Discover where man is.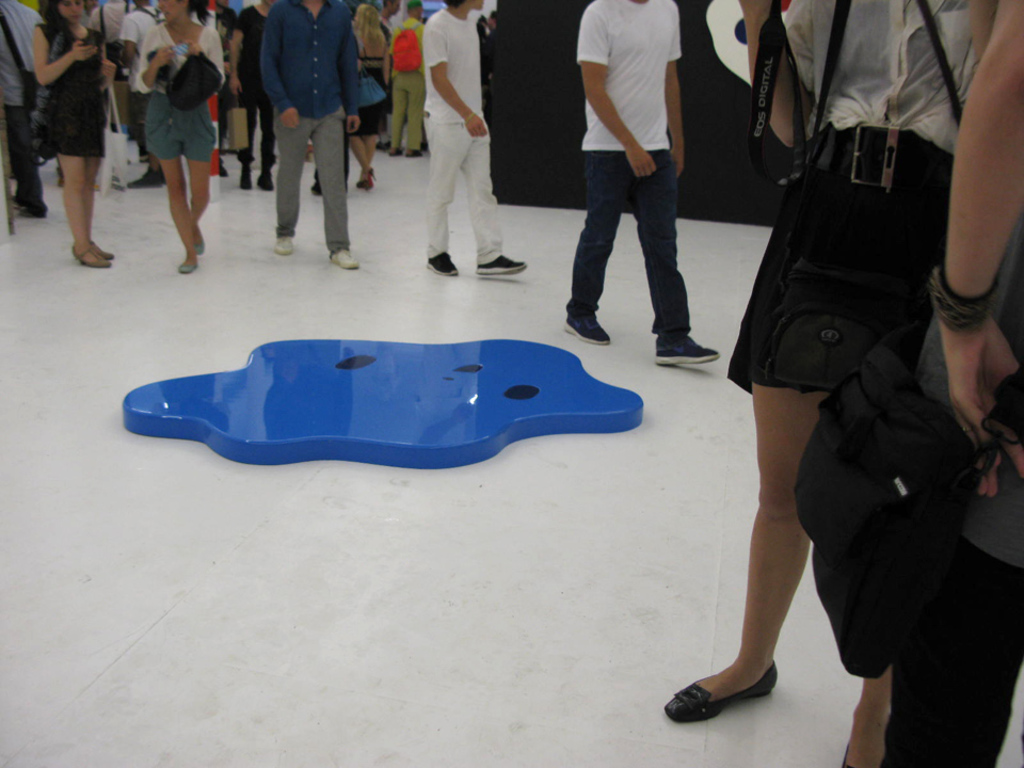
Discovered at 421, 0, 529, 275.
